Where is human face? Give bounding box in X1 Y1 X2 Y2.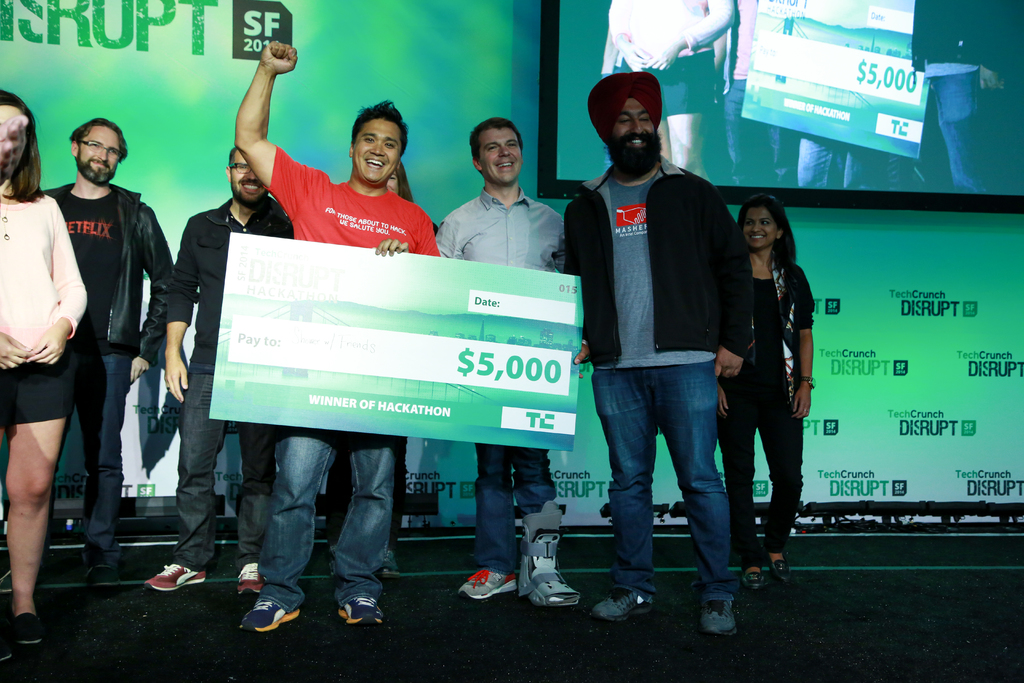
228 152 269 204.
